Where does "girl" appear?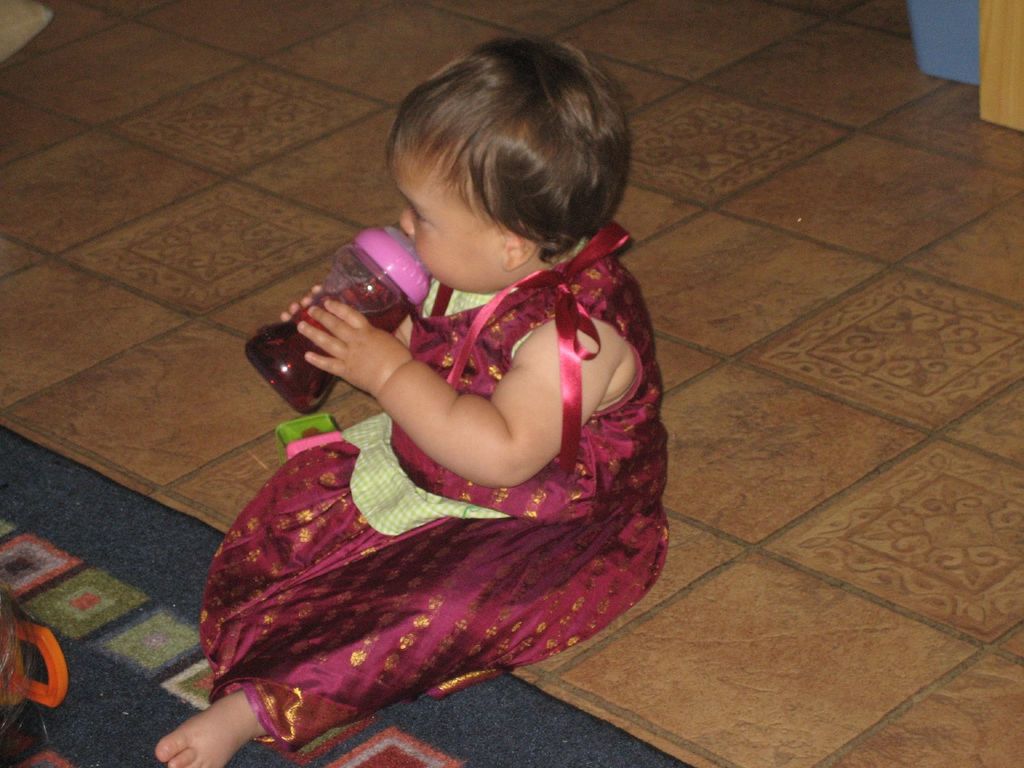
Appears at 156,29,669,767.
